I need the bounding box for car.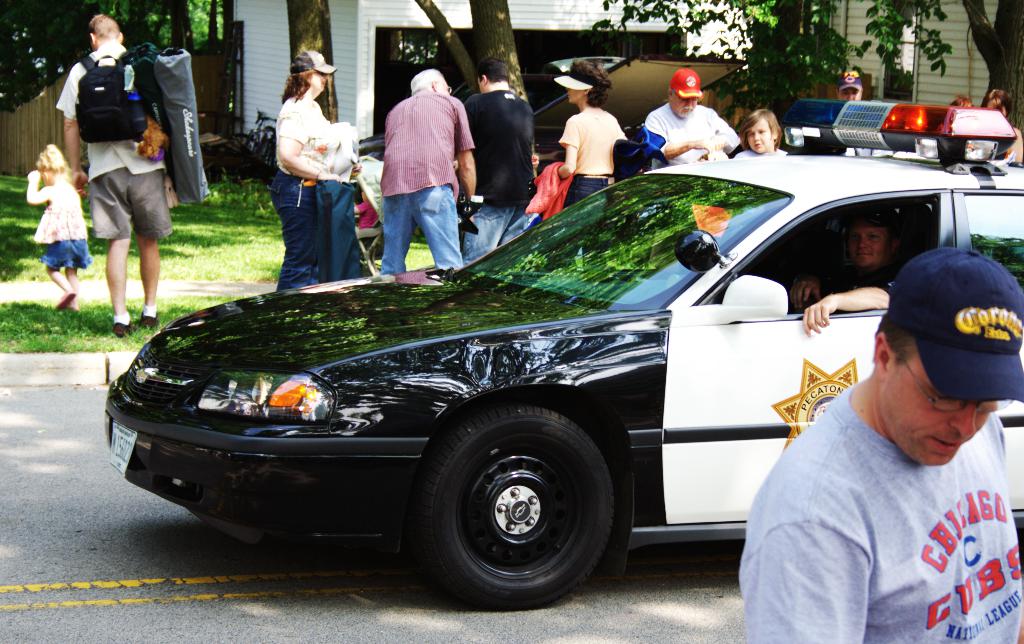
Here it is: detection(357, 54, 748, 220).
